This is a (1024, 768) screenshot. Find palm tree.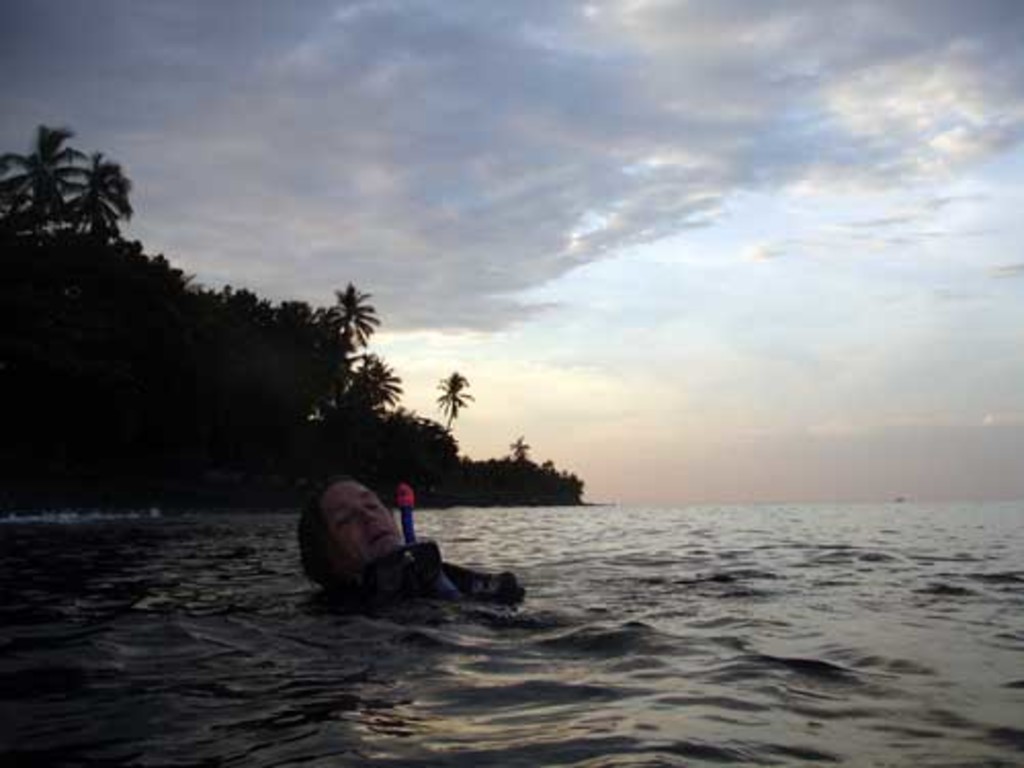
Bounding box: (401, 373, 479, 465).
